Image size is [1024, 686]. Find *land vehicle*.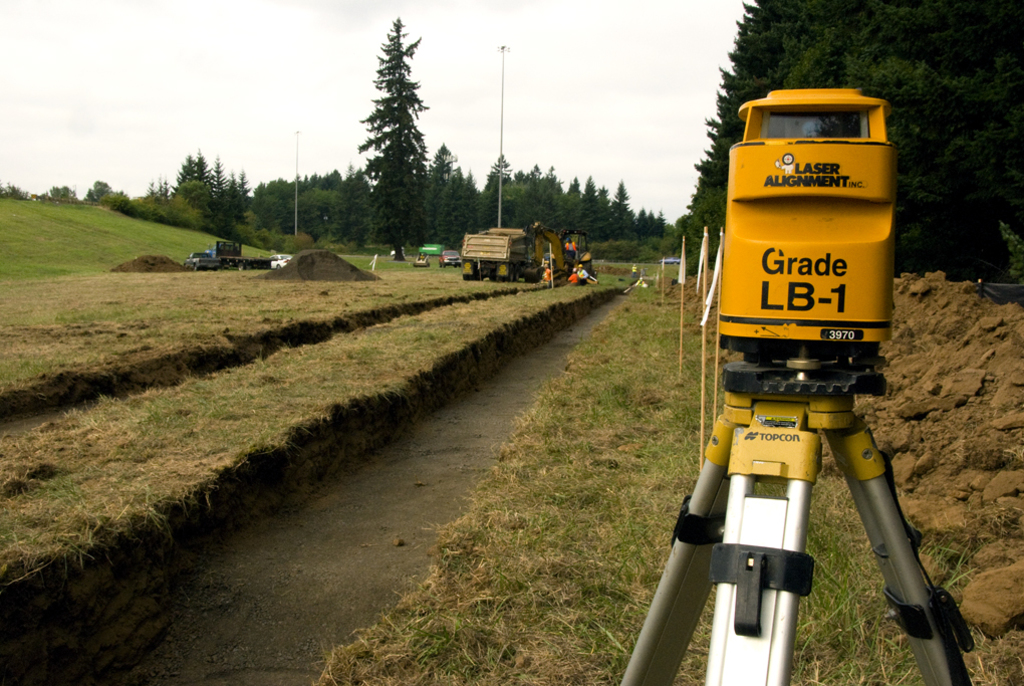
535/225/592/273.
